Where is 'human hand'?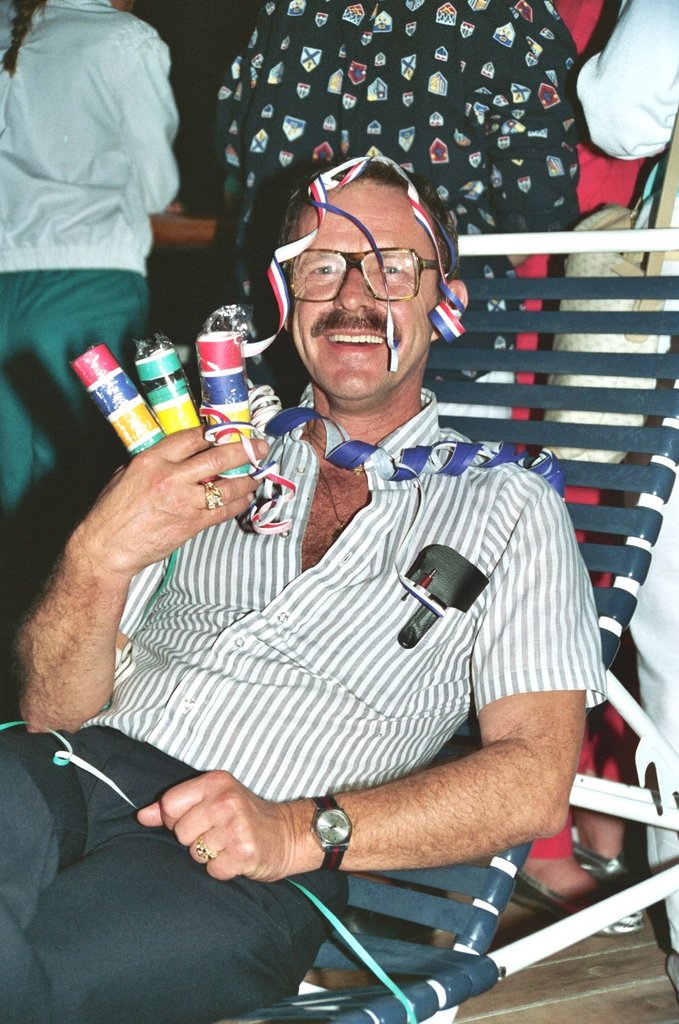
<bbox>136, 768, 295, 883</bbox>.
